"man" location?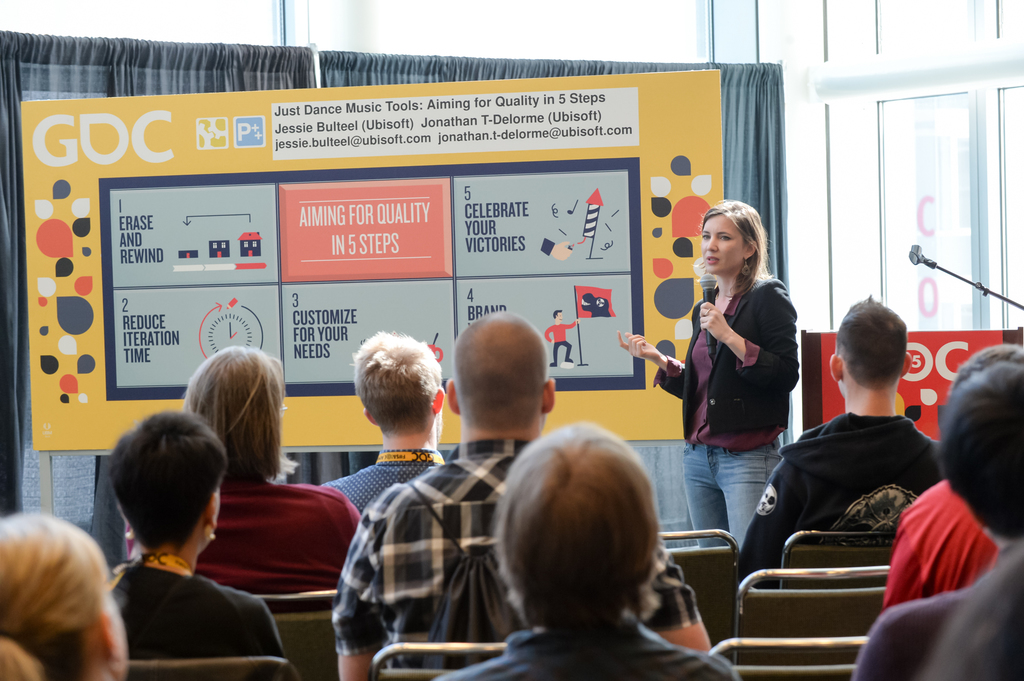
x1=438 y1=419 x2=741 y2=680
